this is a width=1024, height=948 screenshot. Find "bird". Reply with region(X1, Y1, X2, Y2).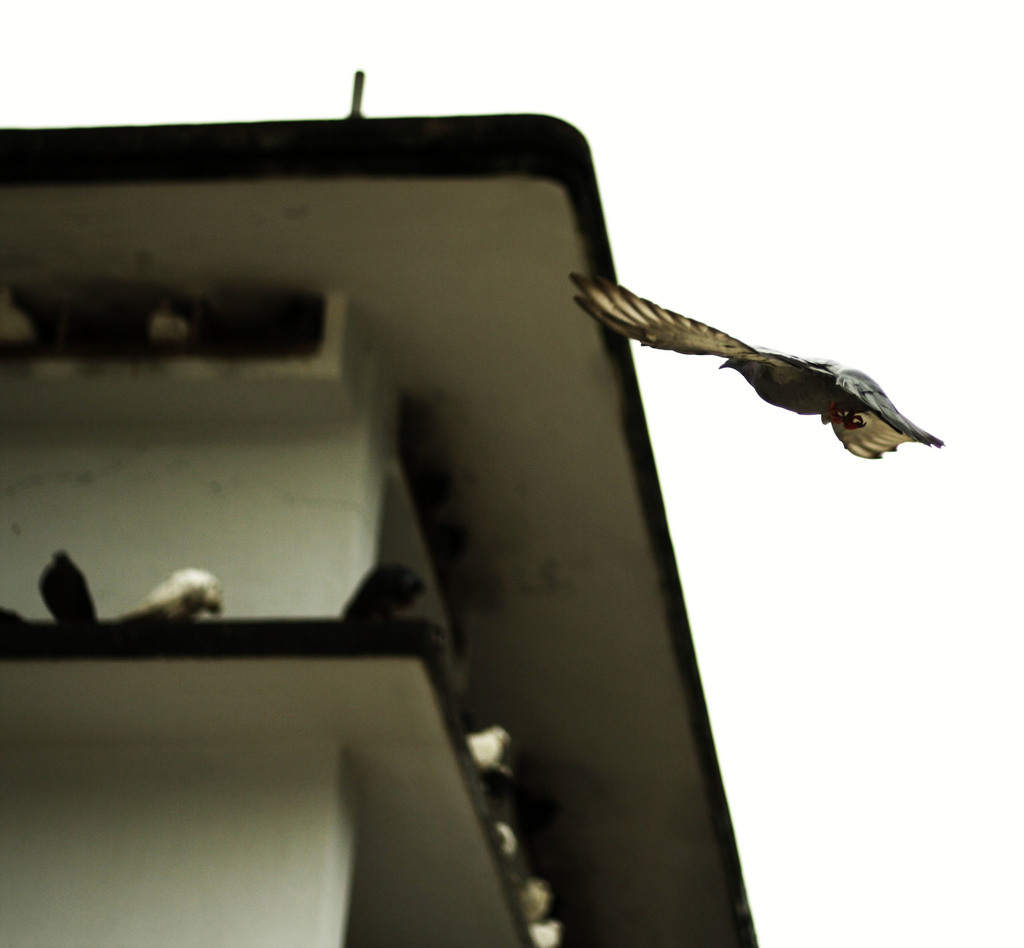
region(107, 555, 235, 636).
